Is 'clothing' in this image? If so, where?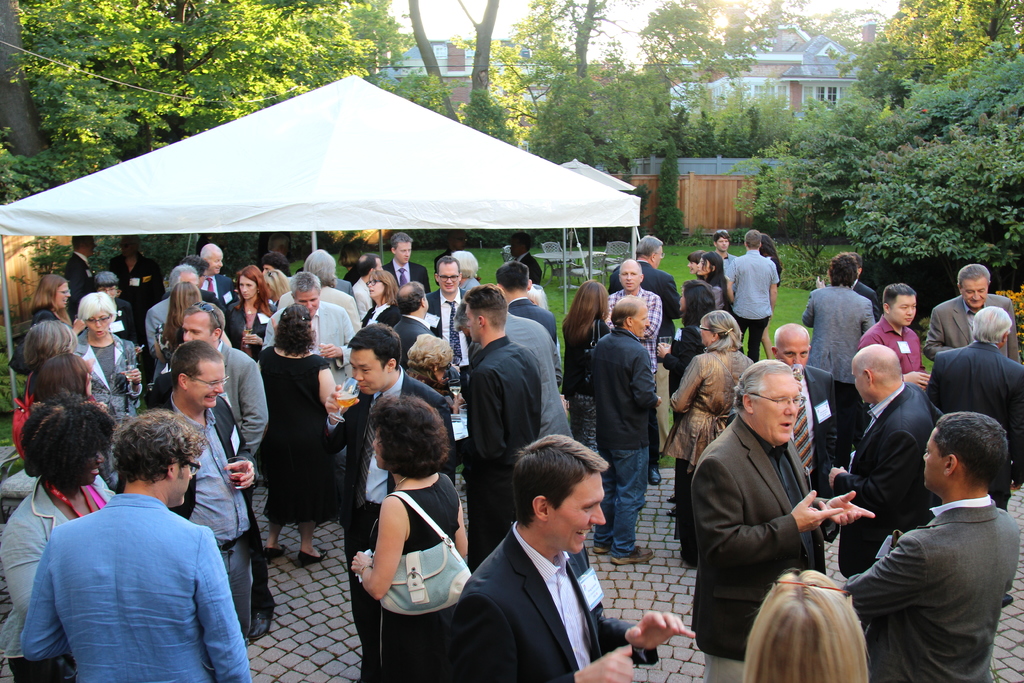
Yes, at {"left": 917, "top": 295, "right": 1023, "bottom": 362}.
